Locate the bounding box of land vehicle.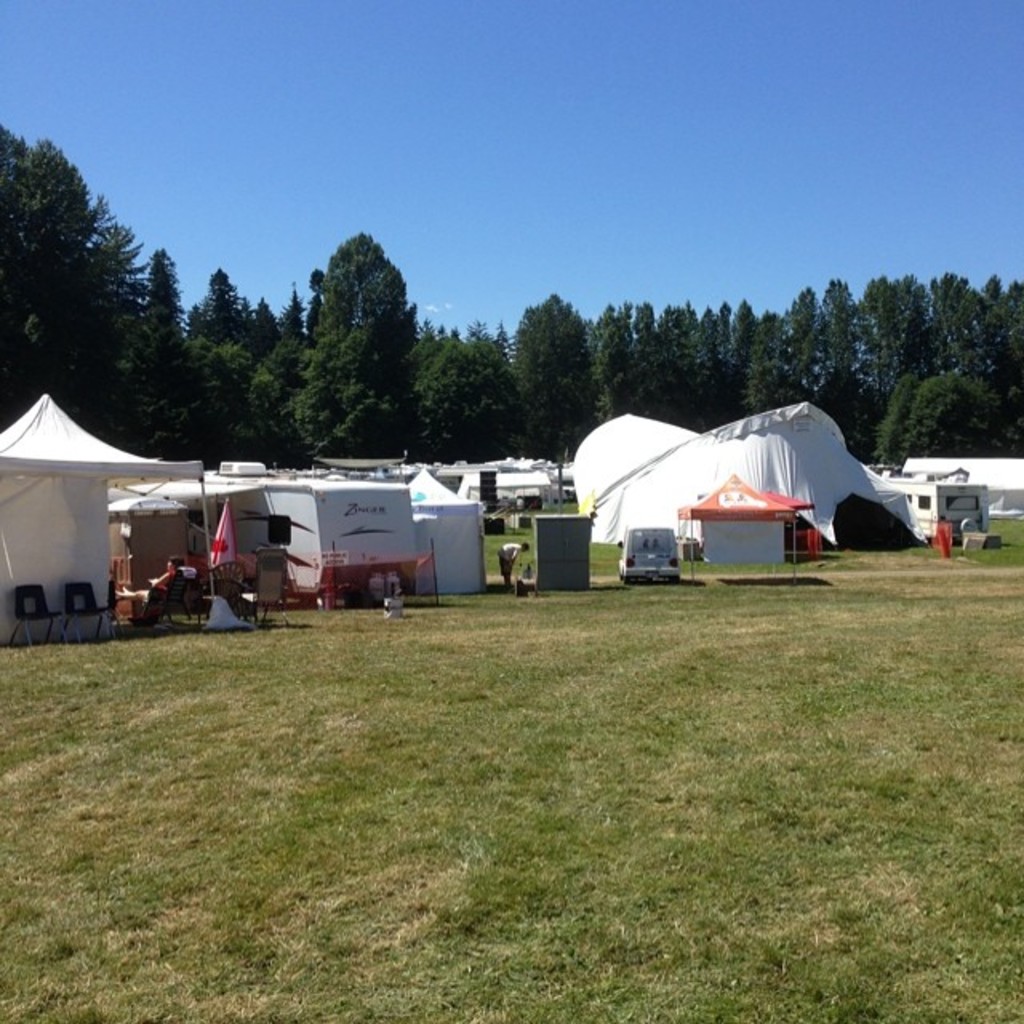
Bounding box: [616,526,685,578].
